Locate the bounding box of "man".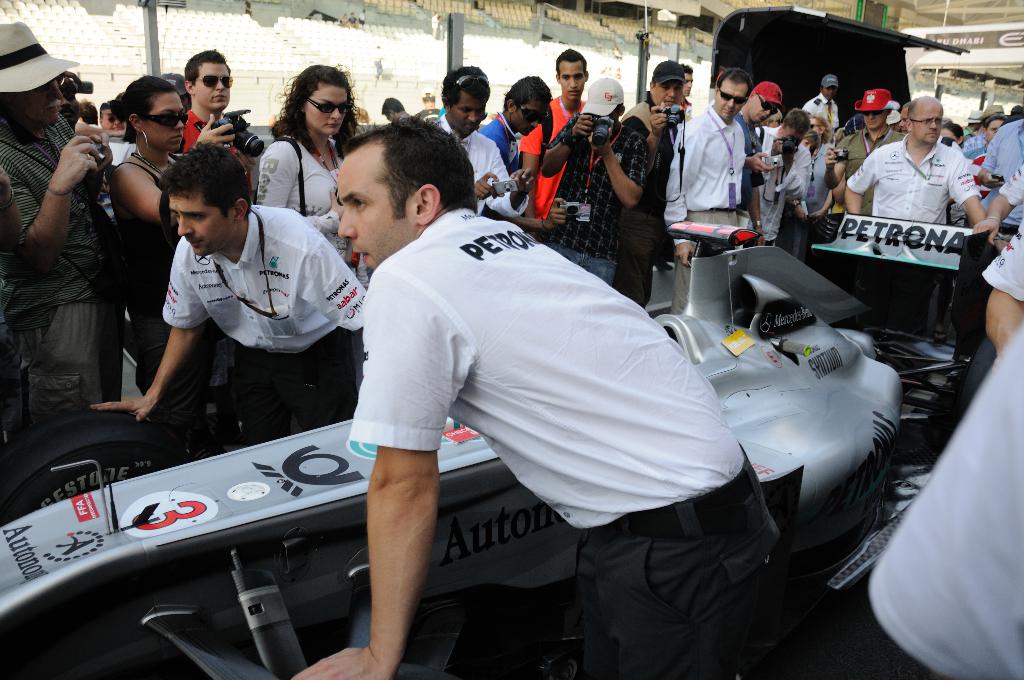
Bounding box: [x1=534, y1=74, x2=649, y2=275].
